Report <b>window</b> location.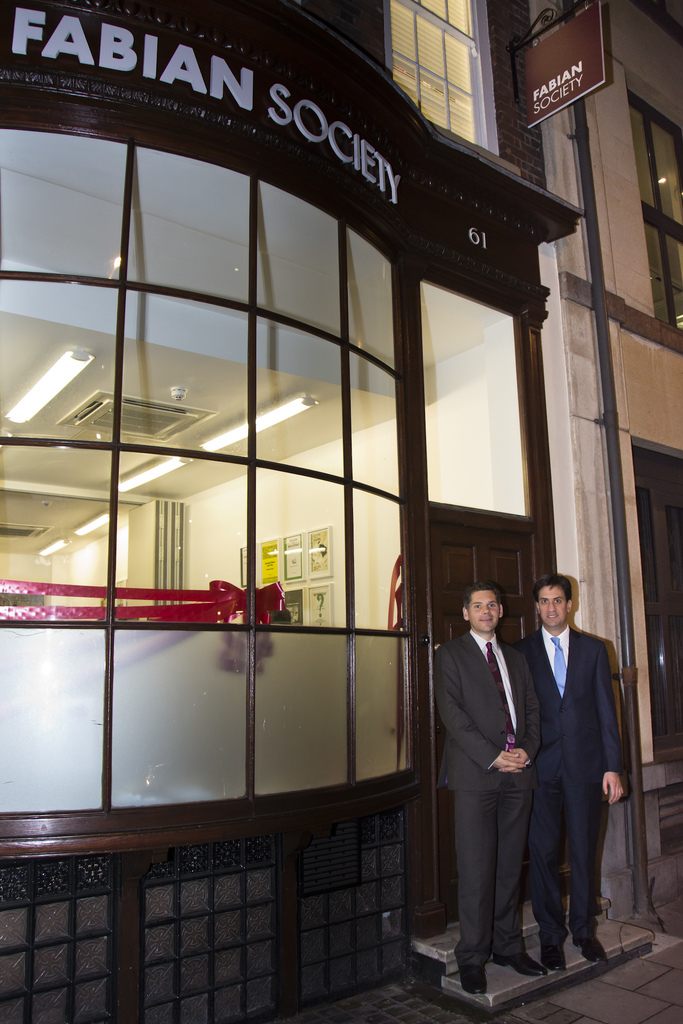
Report: left=628, top=94, right=682, bottom=335.
